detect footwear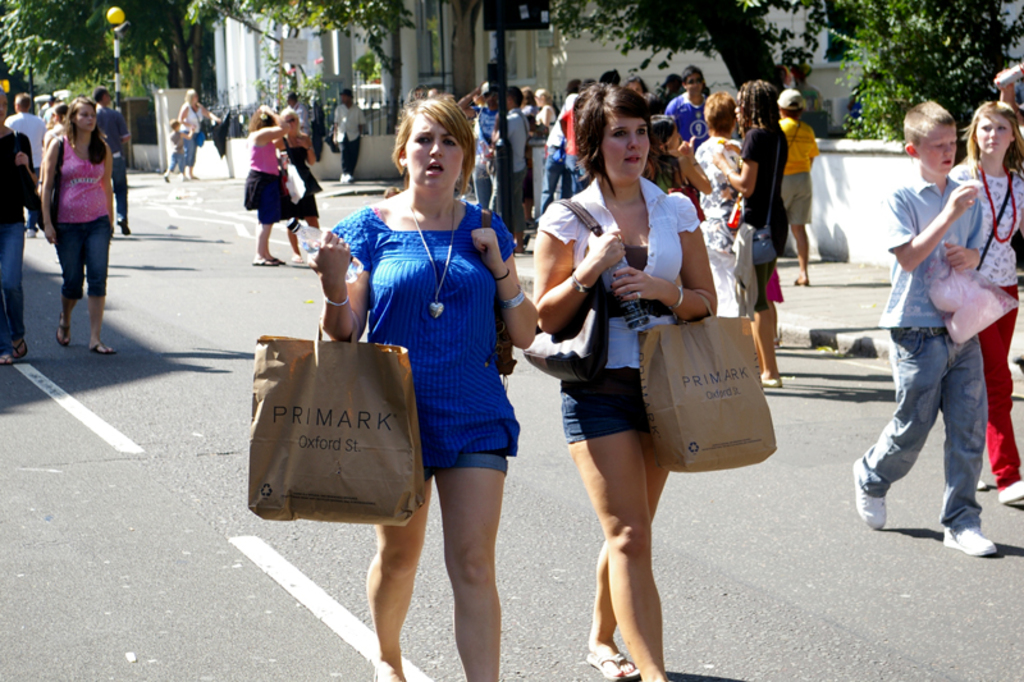
Rect(764, 374, 780, 388)
